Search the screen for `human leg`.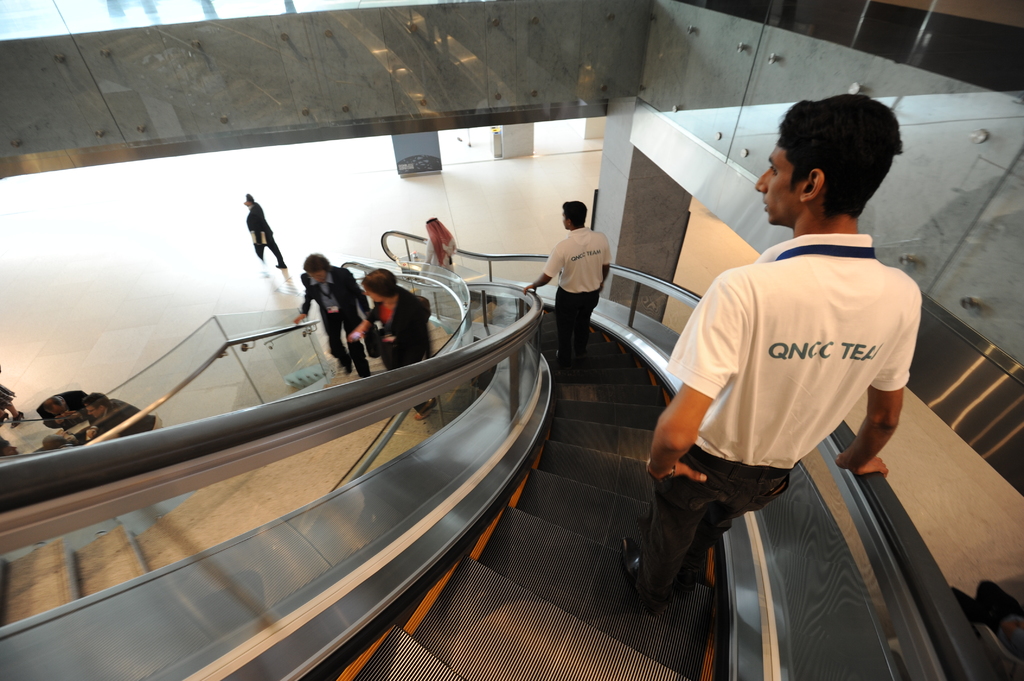
Found at pyautogui.locateOnScreen(256, 243, 267, 263).
